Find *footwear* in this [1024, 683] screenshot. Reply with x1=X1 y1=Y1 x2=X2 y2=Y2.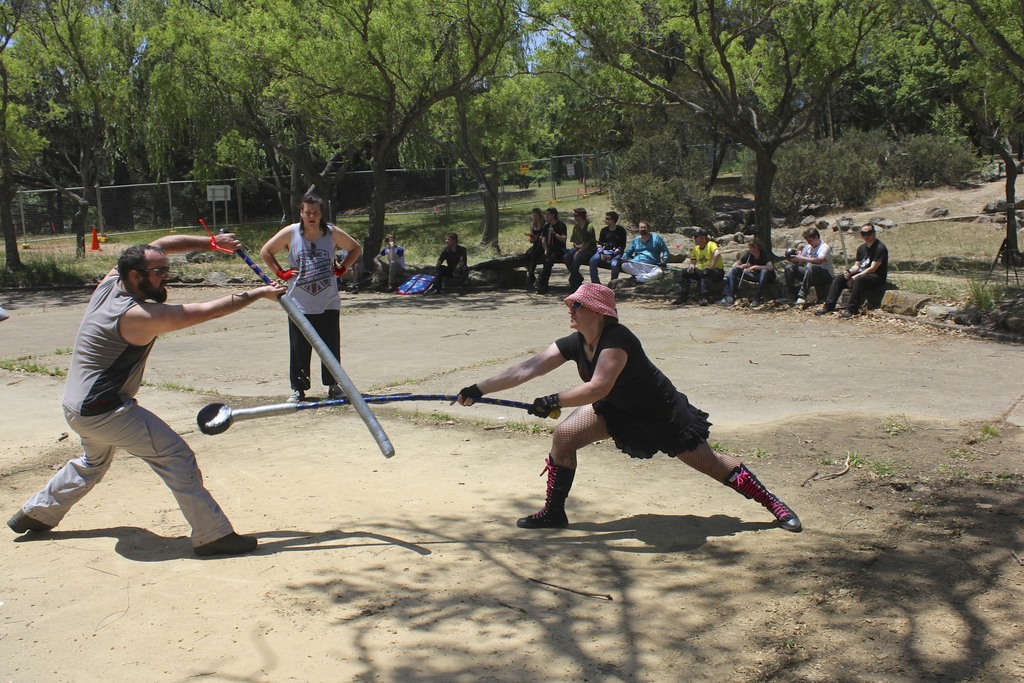
x1=285 y1=386 x2=306 y2=404.
